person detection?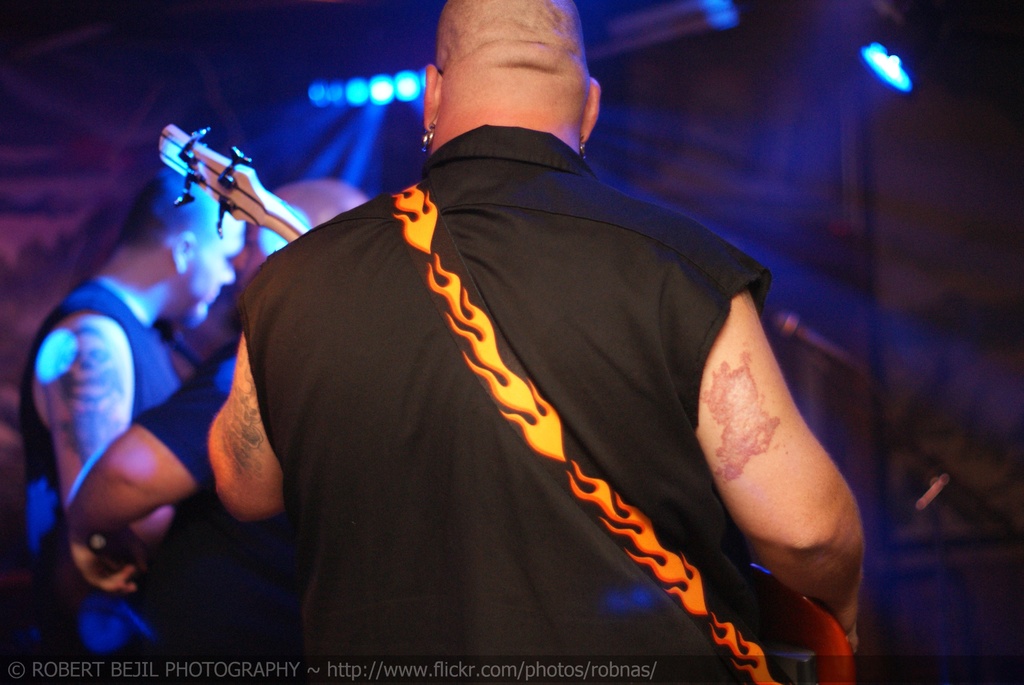
select_region(65, 176, 374, 684)
